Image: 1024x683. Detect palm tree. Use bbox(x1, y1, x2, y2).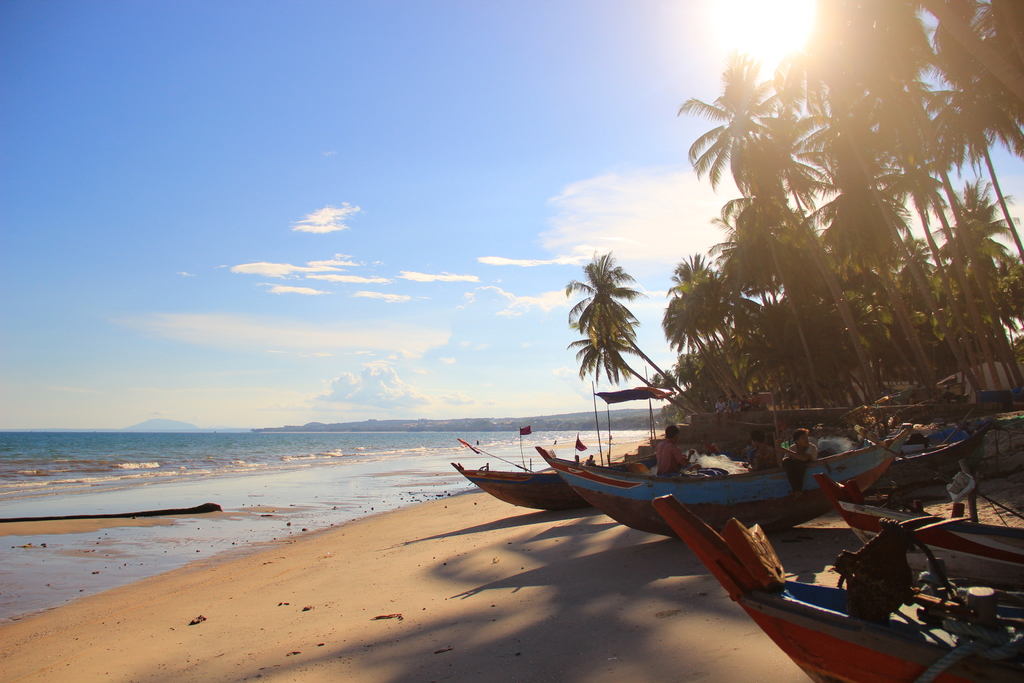
bbox(929, 0, 1020, 202).
